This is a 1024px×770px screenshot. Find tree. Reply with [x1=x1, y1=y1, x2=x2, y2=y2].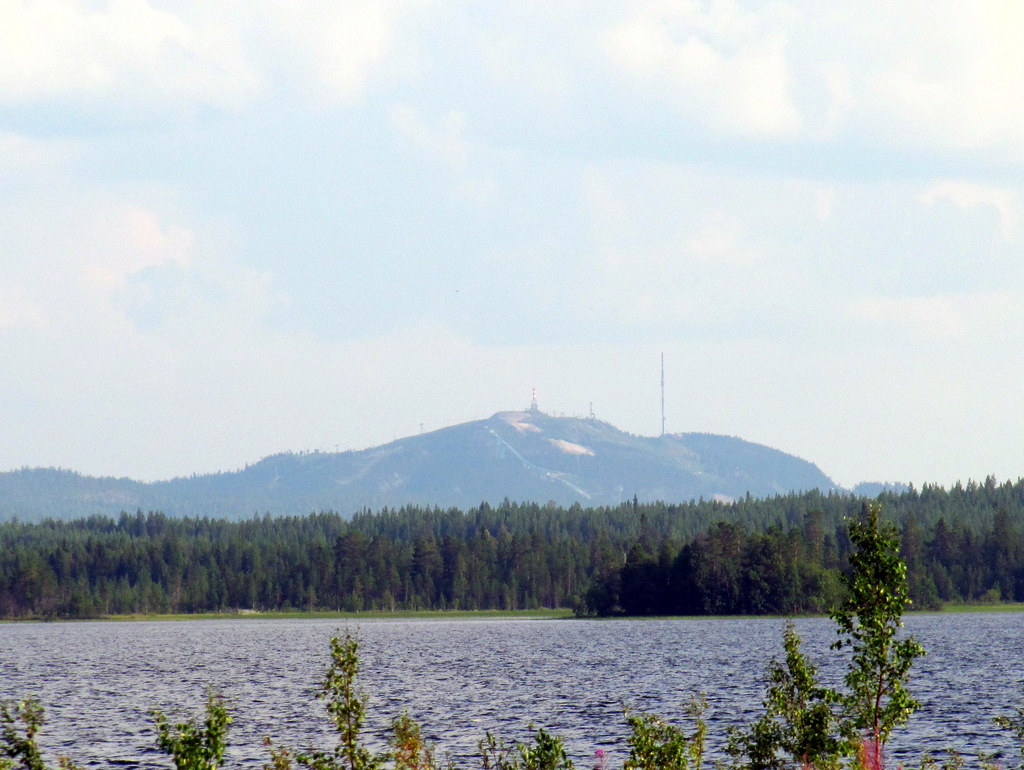
[x1=123, y1=538, x2=186, y2=602].
